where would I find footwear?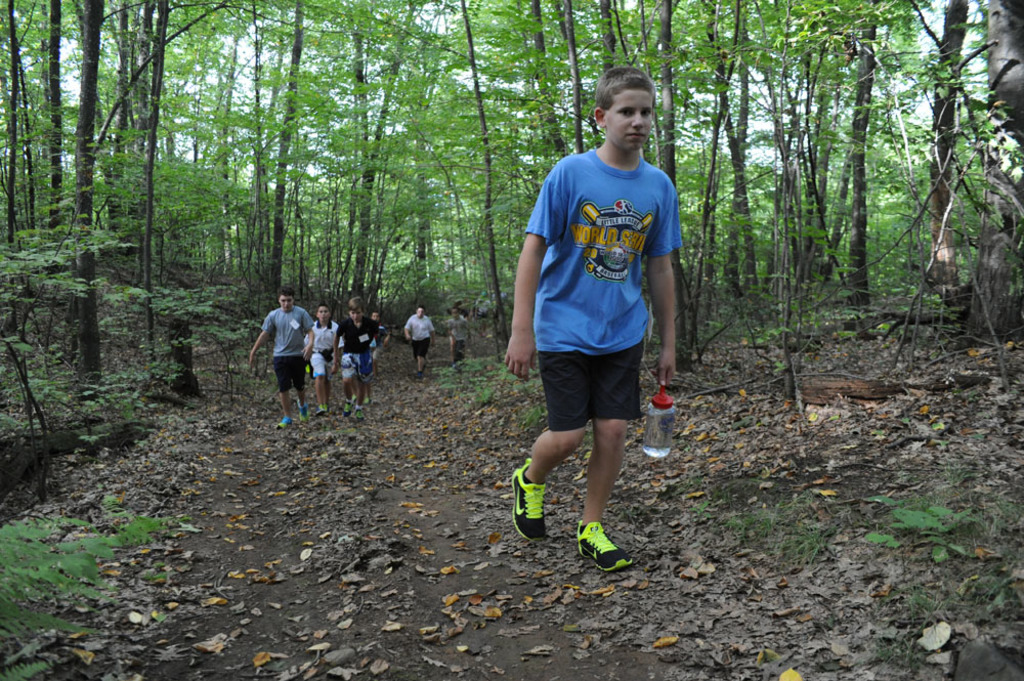
At l=574, t=520, r=631, b=572.
